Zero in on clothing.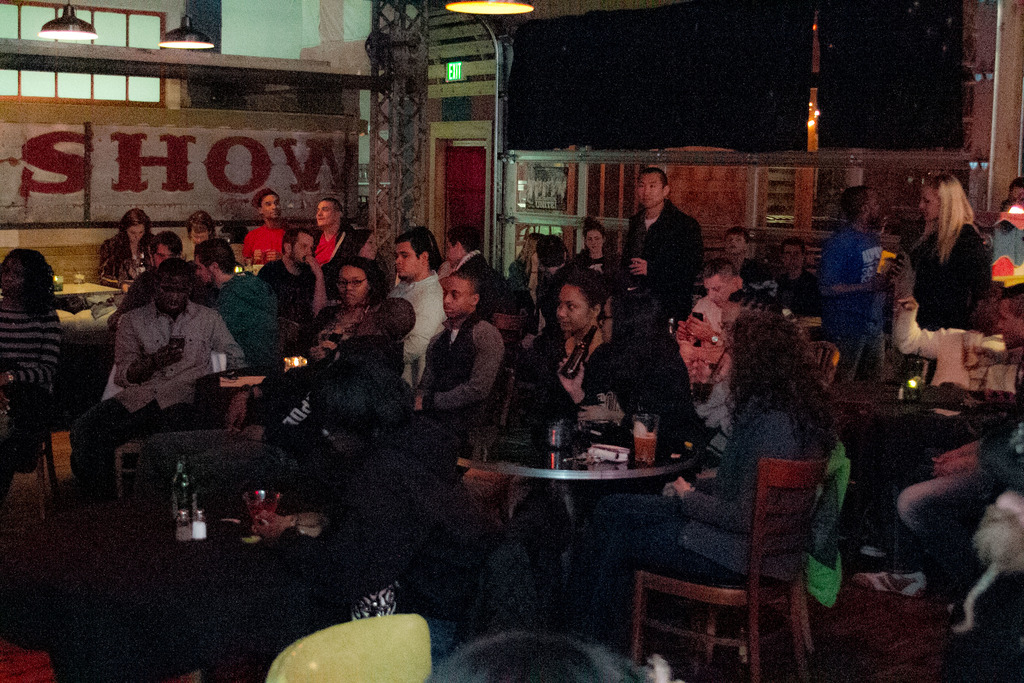
Zeroed in: left=794, top=235, right=879, bottom=383.
